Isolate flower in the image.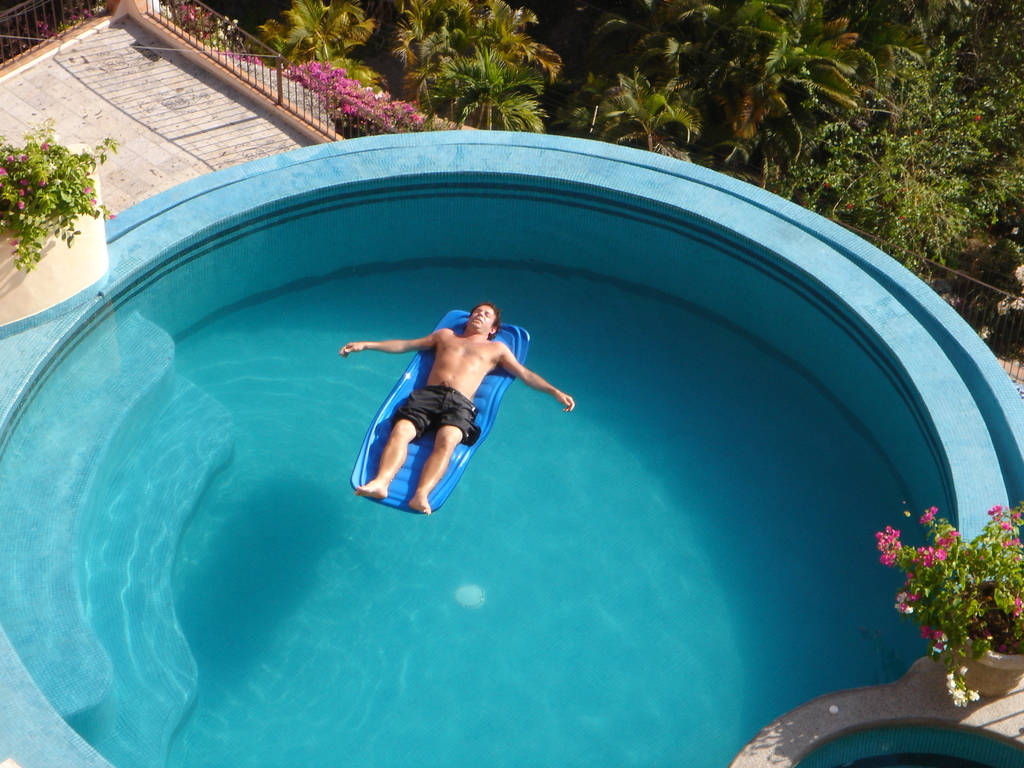
Isolated region: bbox(17, 189, 25, 198).
